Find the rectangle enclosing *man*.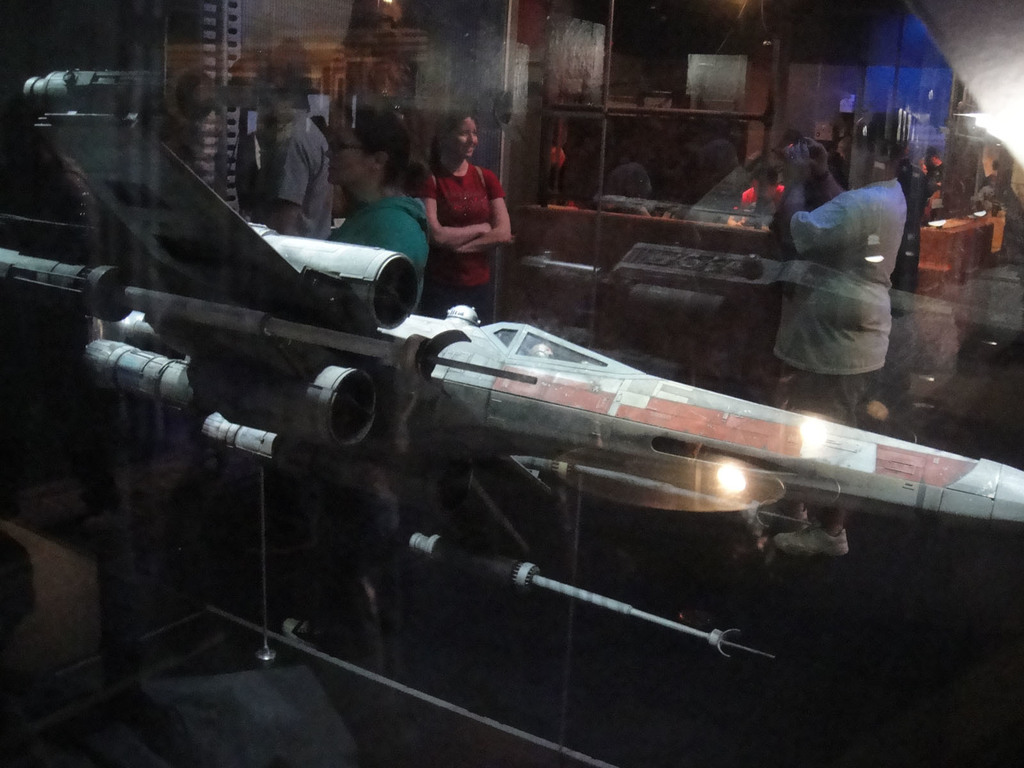
[767, 111, 910, 557].
